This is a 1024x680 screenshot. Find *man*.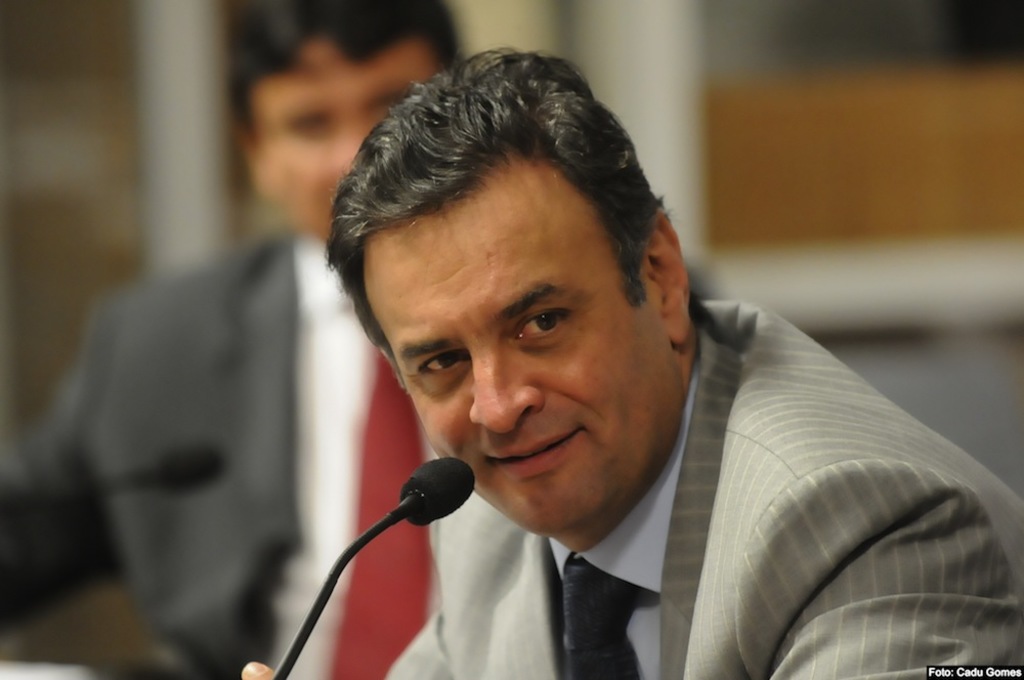
Bounding box: select_region(243, 65, 982, 673).
